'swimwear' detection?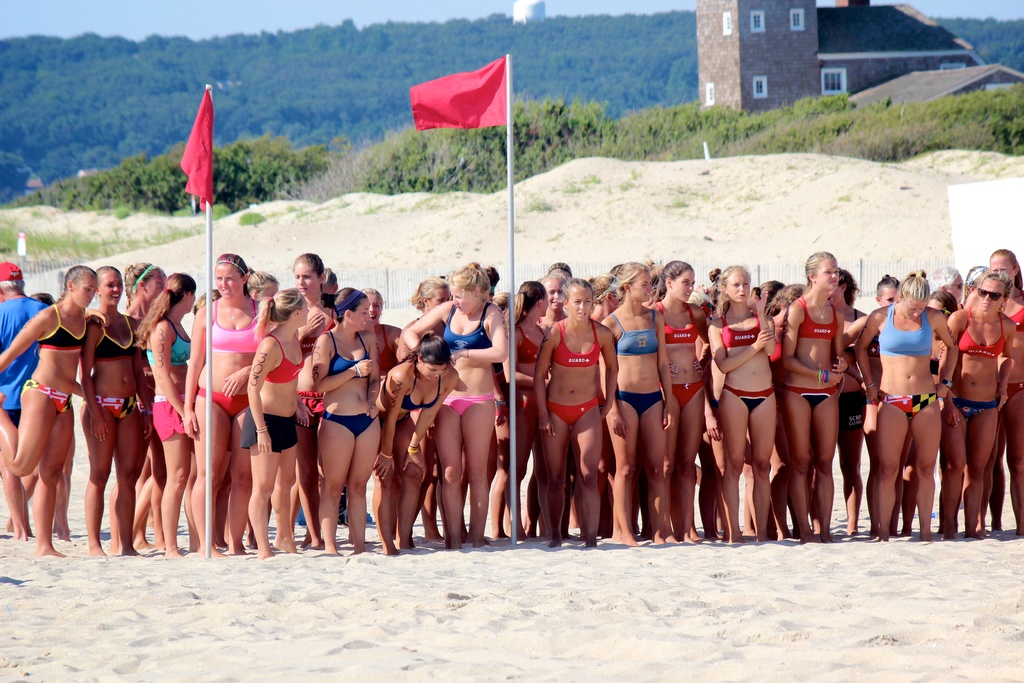
<box>615,388,666,415</box>
